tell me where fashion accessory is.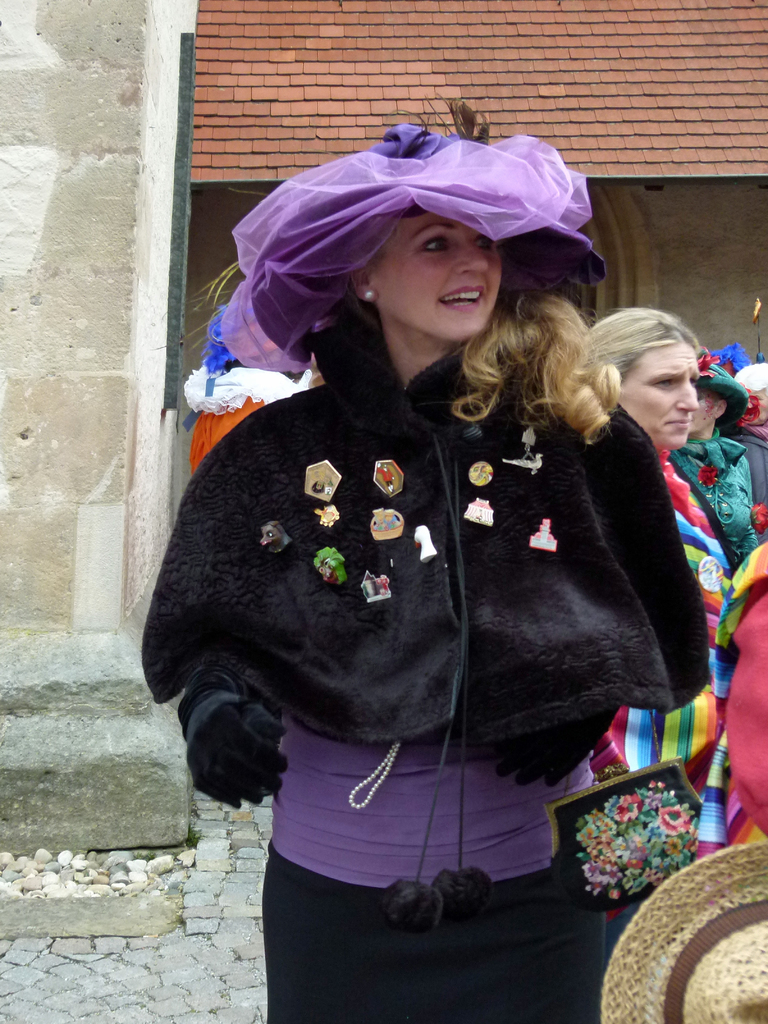
fashion accessory is at select_region(502, 426, 543, 476).
